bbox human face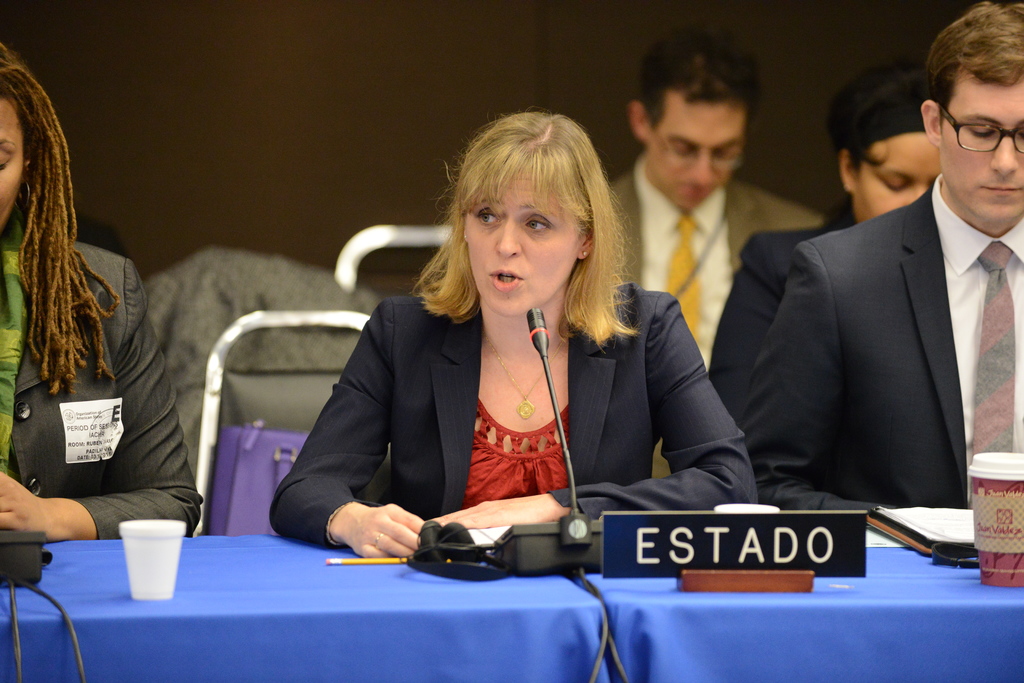
[0,97,26,230]
